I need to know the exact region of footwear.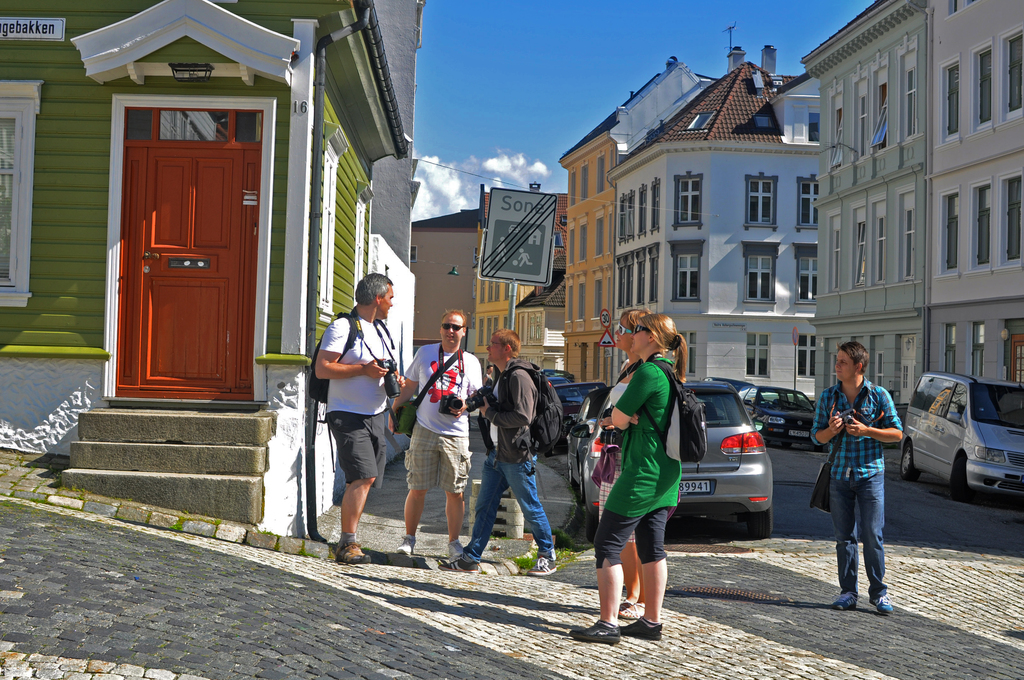
Region: 529,555,561,581.
